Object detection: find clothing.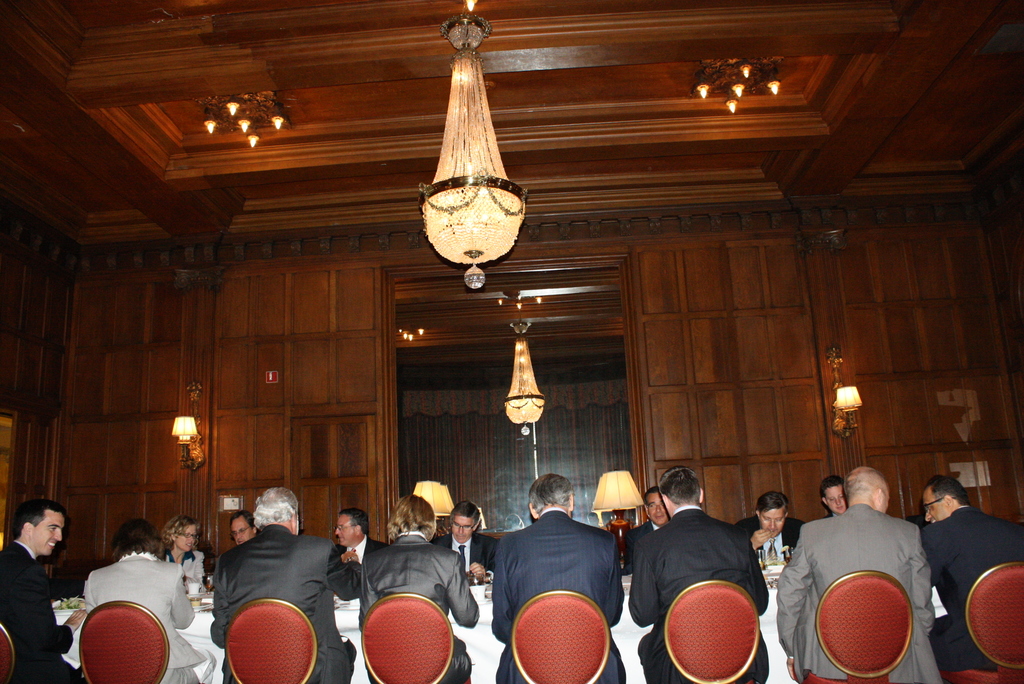
detection(632, 503, 766, 681).
